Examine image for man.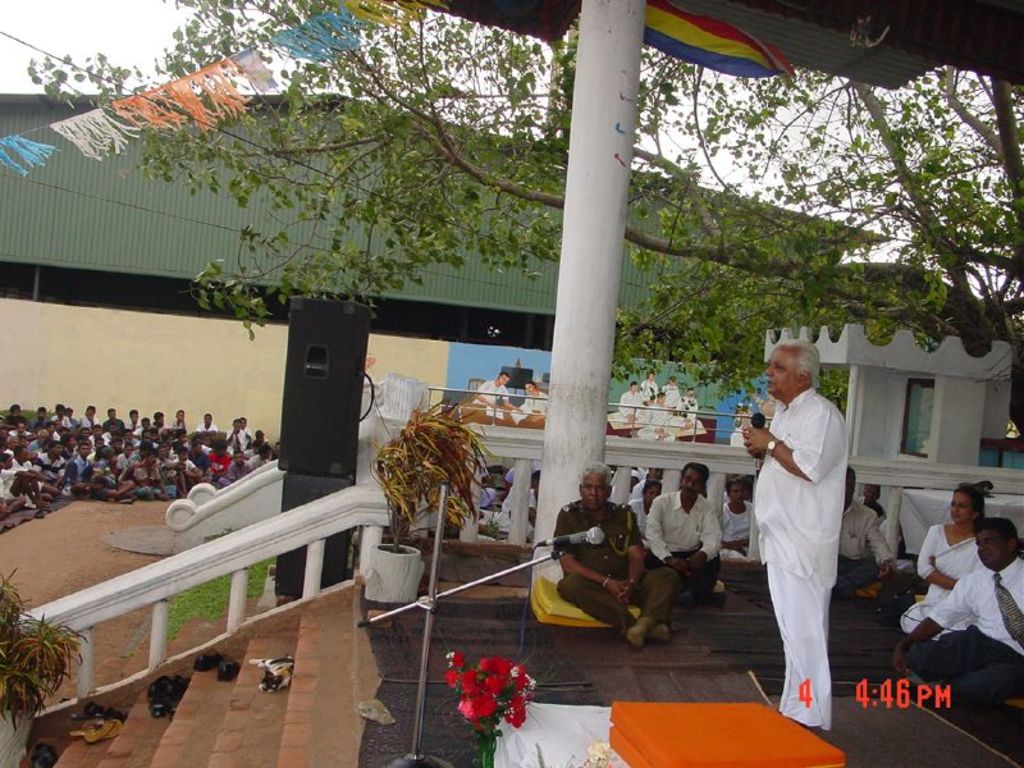
Examination result: region(470, 370, 520, 408).
